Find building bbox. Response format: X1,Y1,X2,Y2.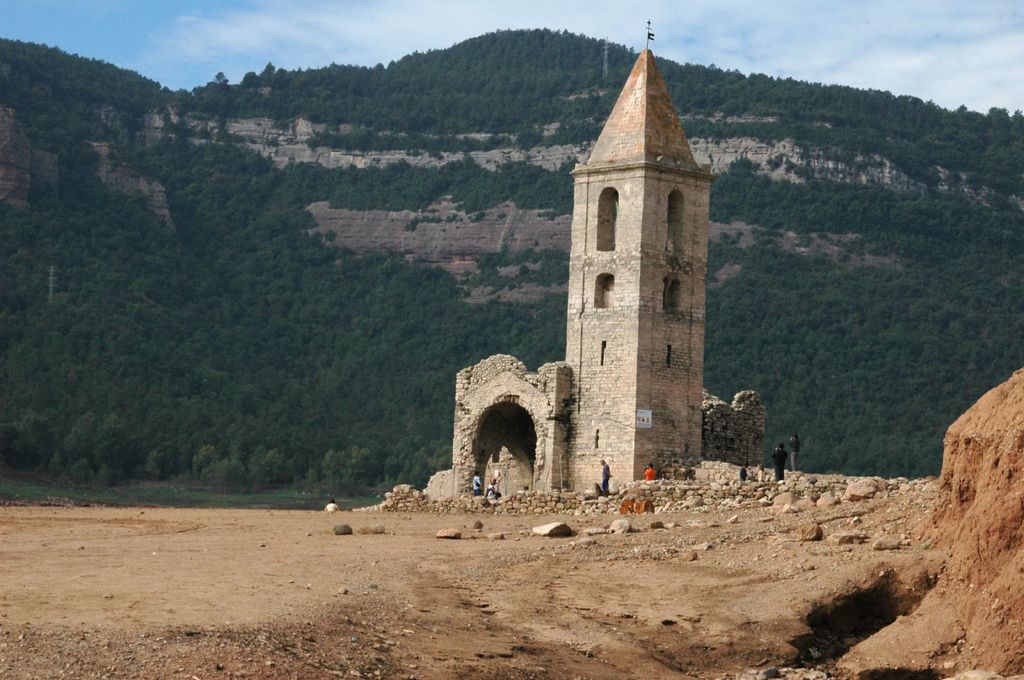
419,17,774,532.
